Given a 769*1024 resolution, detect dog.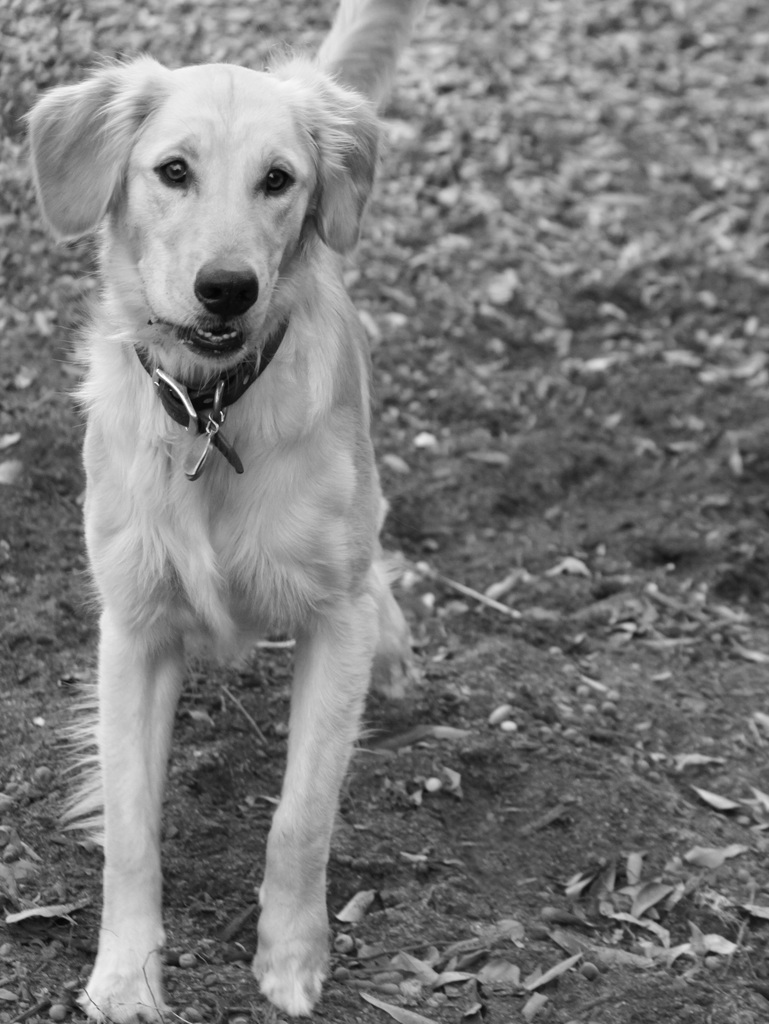
bbox(20, 0, 427, 1023).
